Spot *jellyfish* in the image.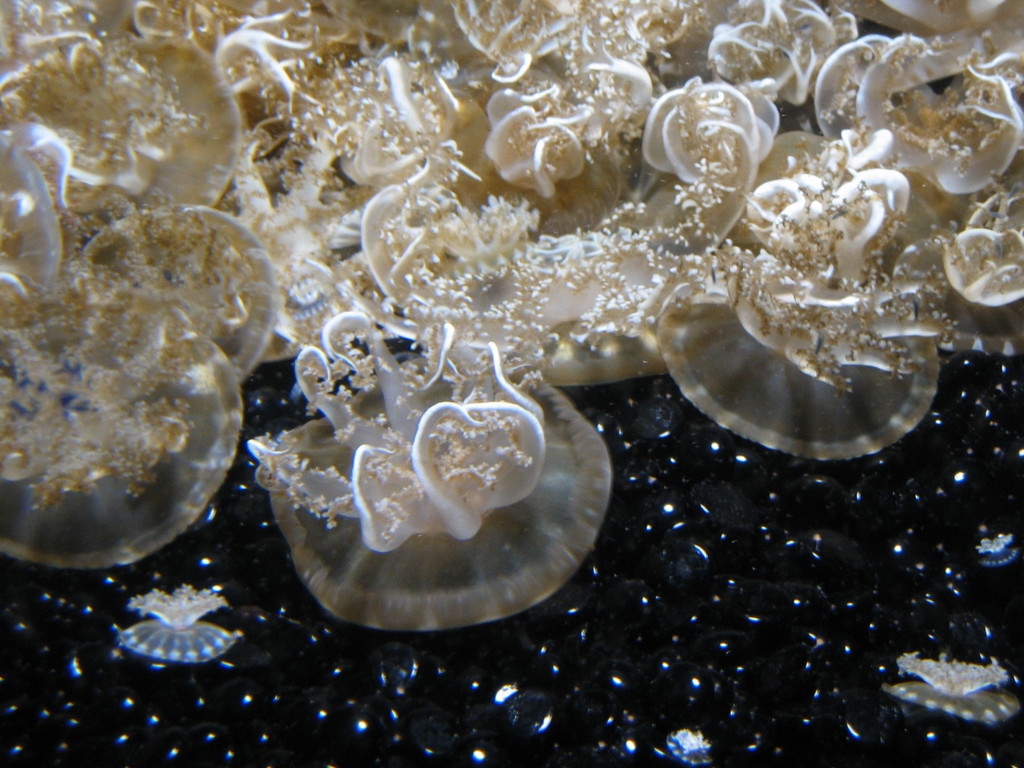
*jellyfish* found at select_region(116, 584, 239, 668).
